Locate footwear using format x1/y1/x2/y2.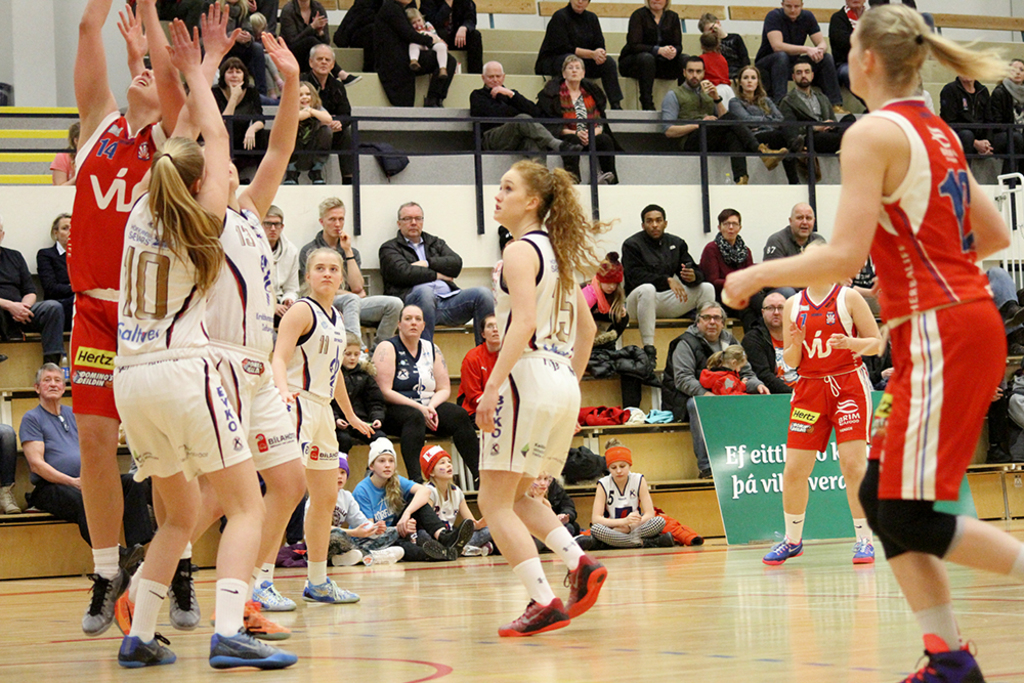
303/578/364/604.
